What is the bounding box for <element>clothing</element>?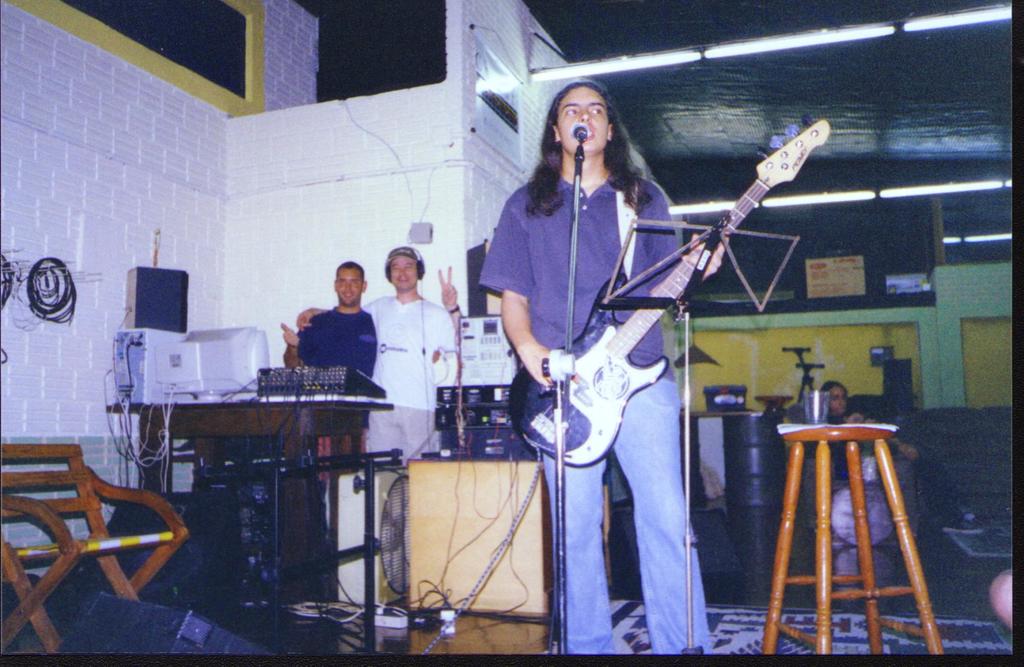
Rect(358, 287, 461, 606).
